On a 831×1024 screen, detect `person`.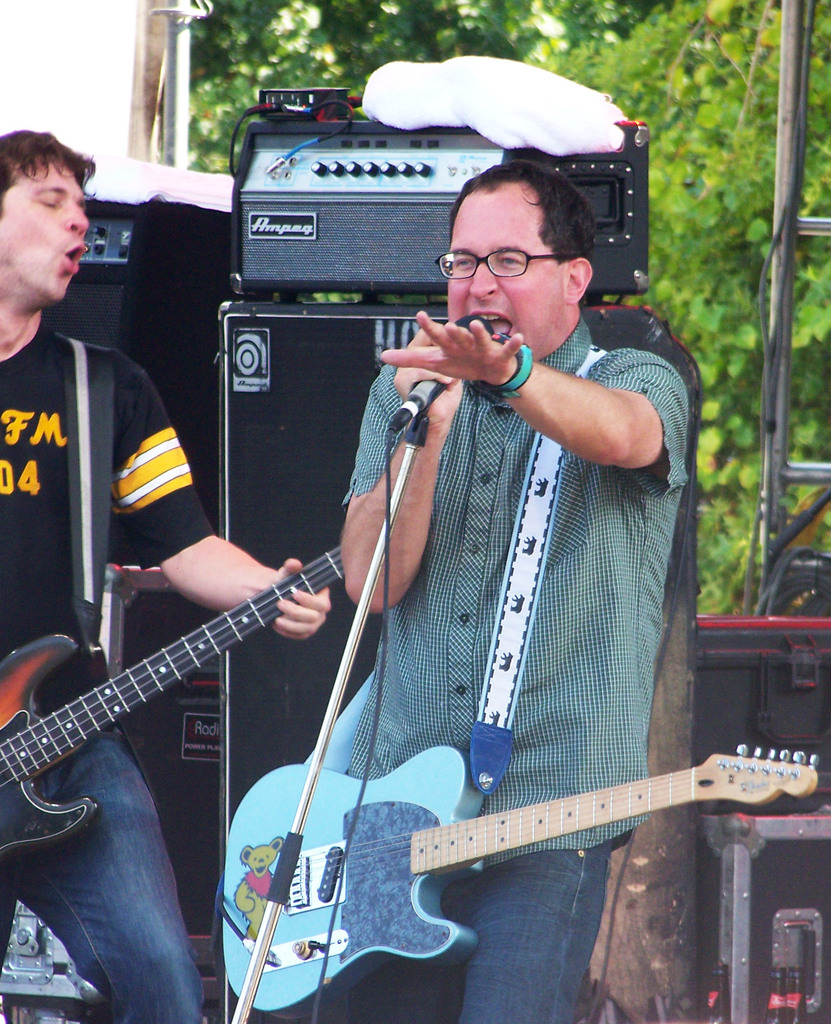
bbox(225, 72, 715, 1015).
